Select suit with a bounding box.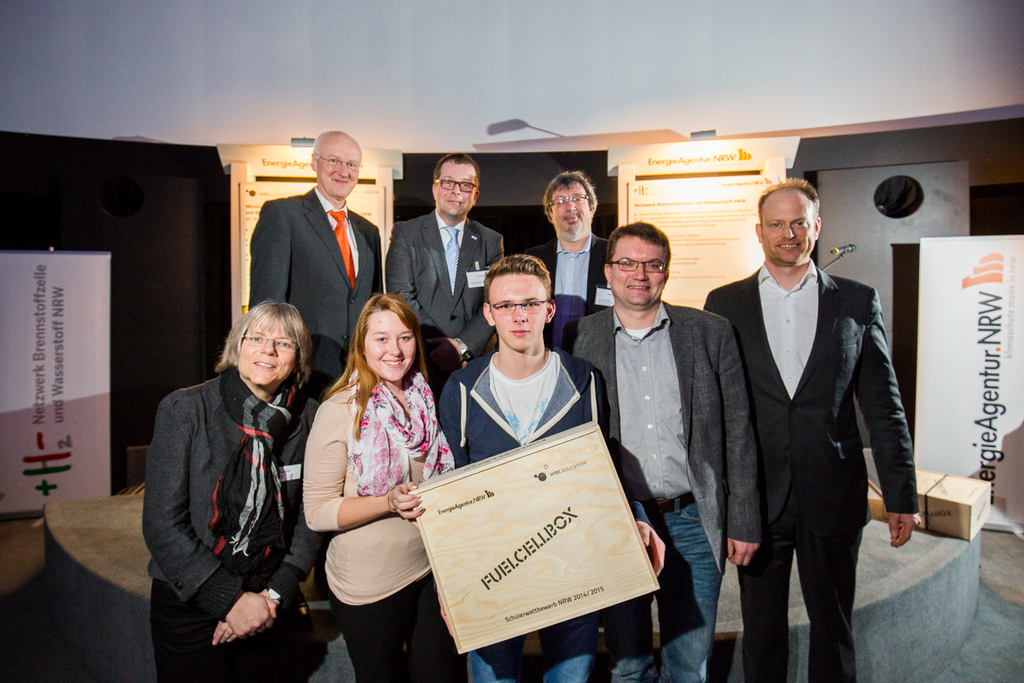
<region>707, 268, 918, 682</region>.
